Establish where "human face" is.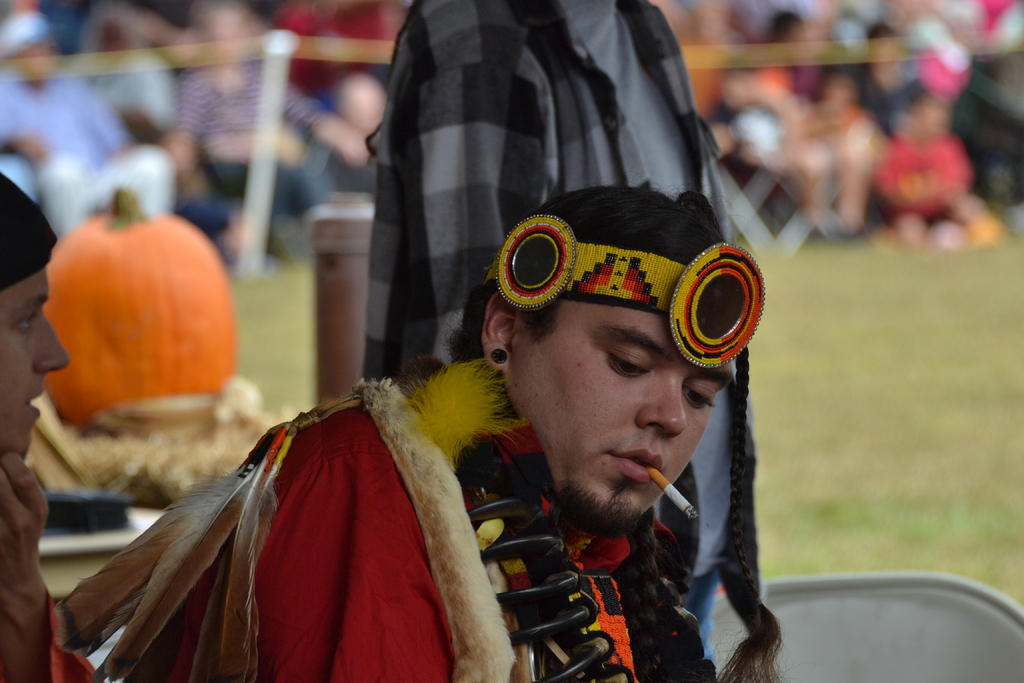
Established at 506 292 743 525.
